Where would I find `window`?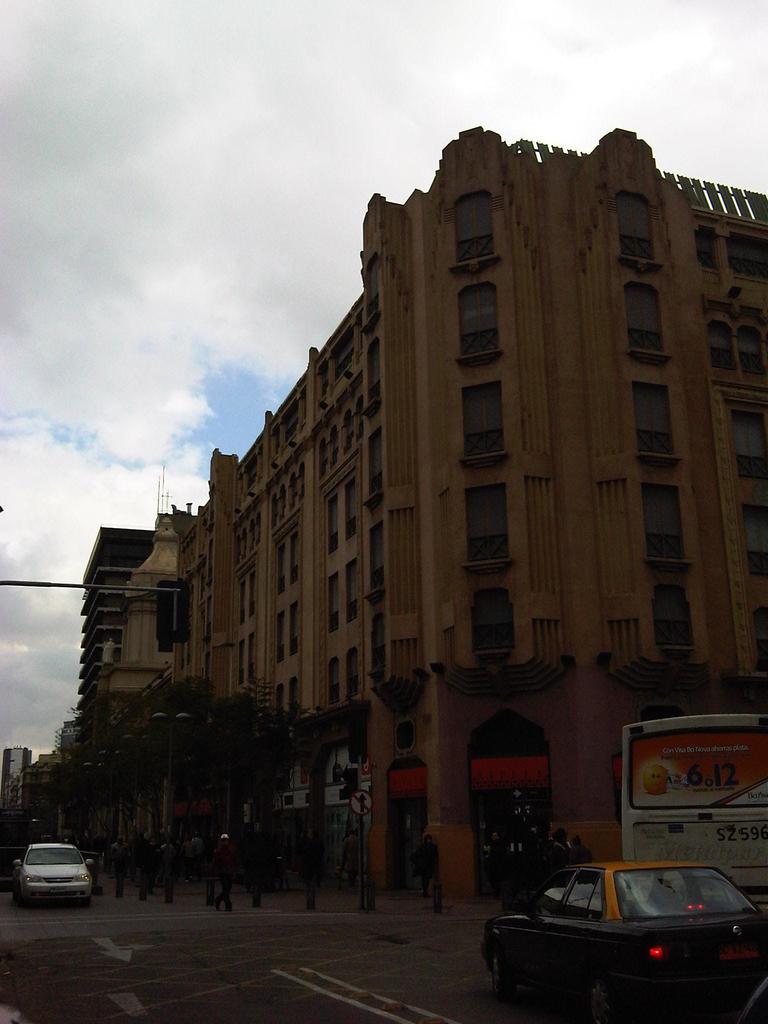
At 740/508/767/589.
